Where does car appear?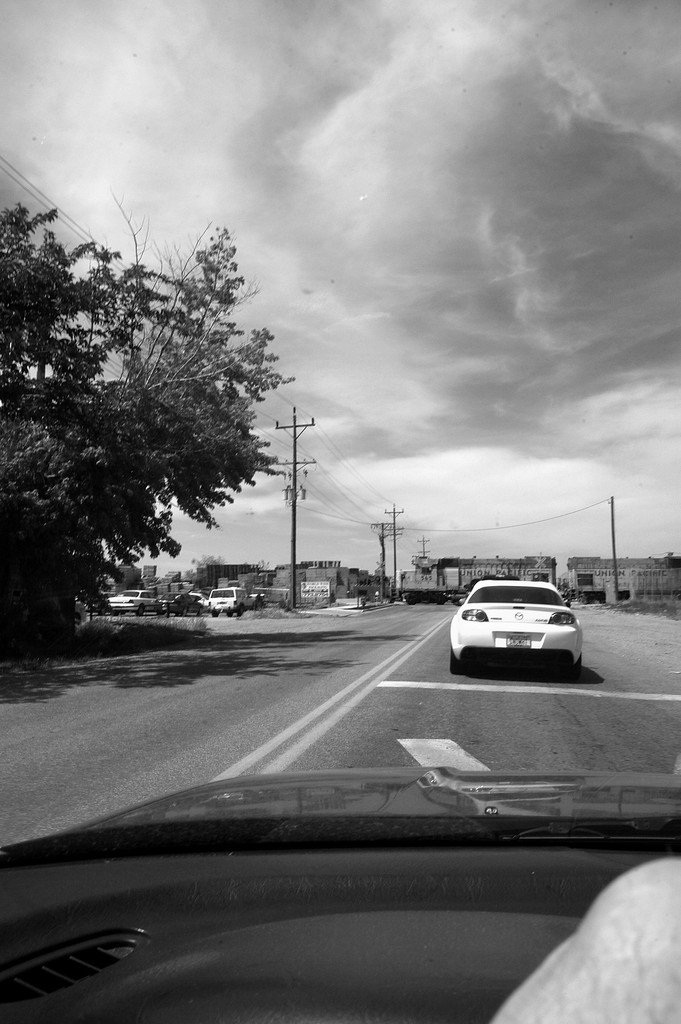
Appears at 0/753/680/1023.
